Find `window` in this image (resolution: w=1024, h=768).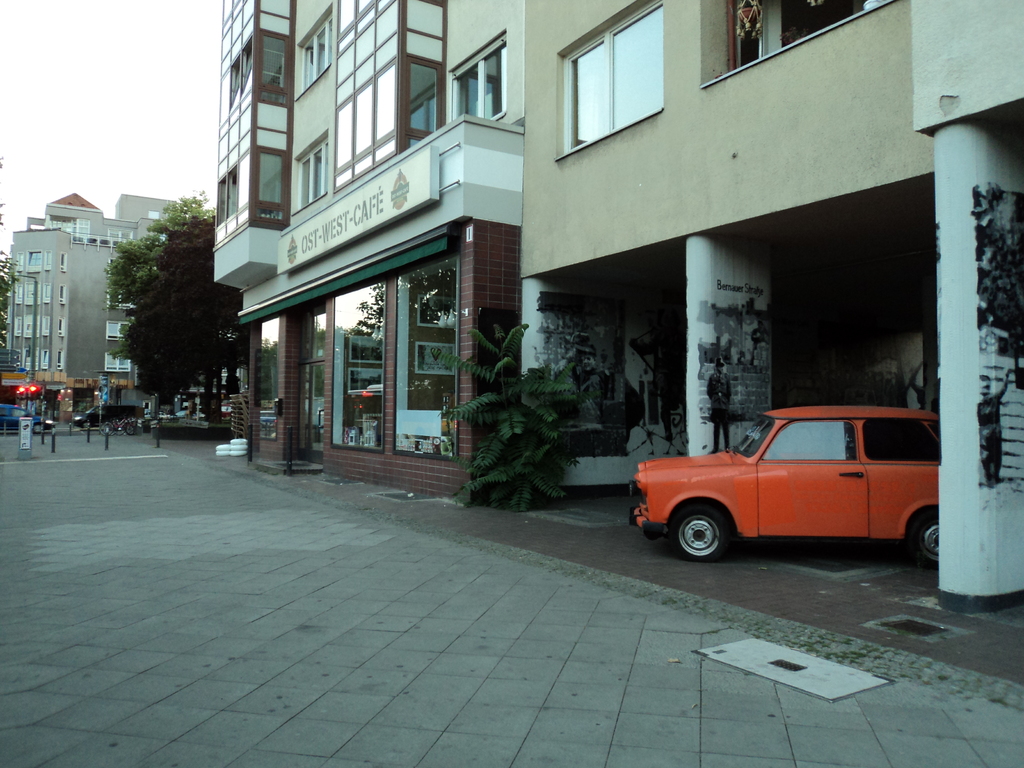
[294,136,326,218].
